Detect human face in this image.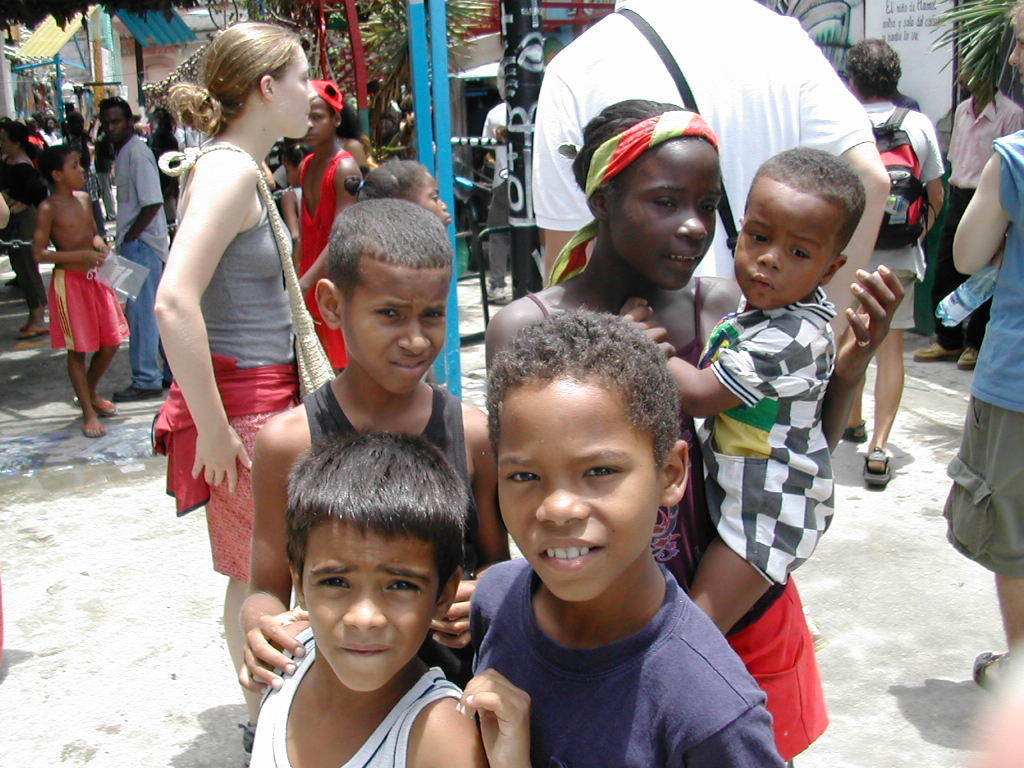
Detection: locate(733, 177, 839, 303).
